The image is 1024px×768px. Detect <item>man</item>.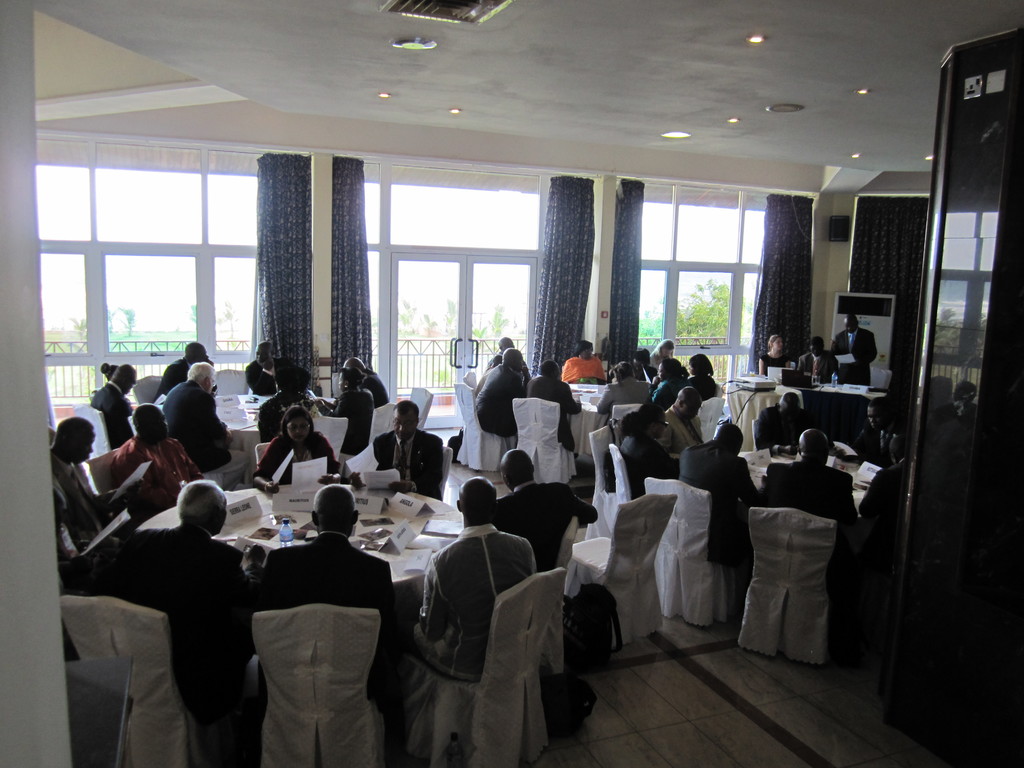
Detection: x1=344 y1=357 x2=392 y2=405.
